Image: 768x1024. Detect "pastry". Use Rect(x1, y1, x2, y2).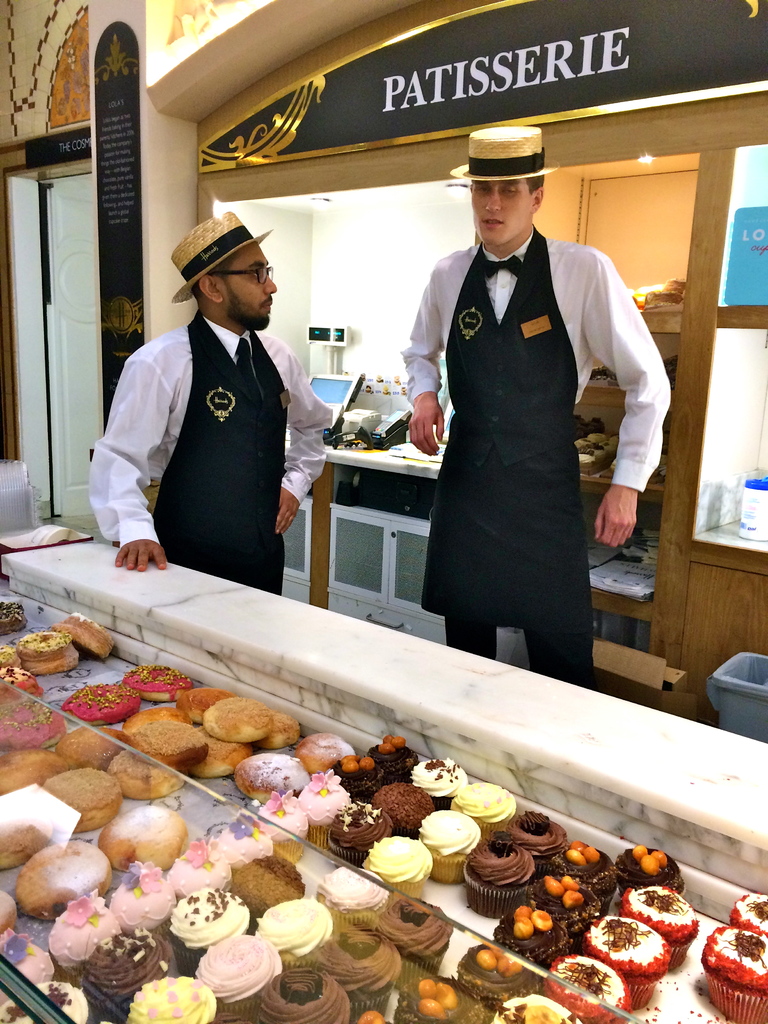
Rect(353, 1012, 384, 1023).
